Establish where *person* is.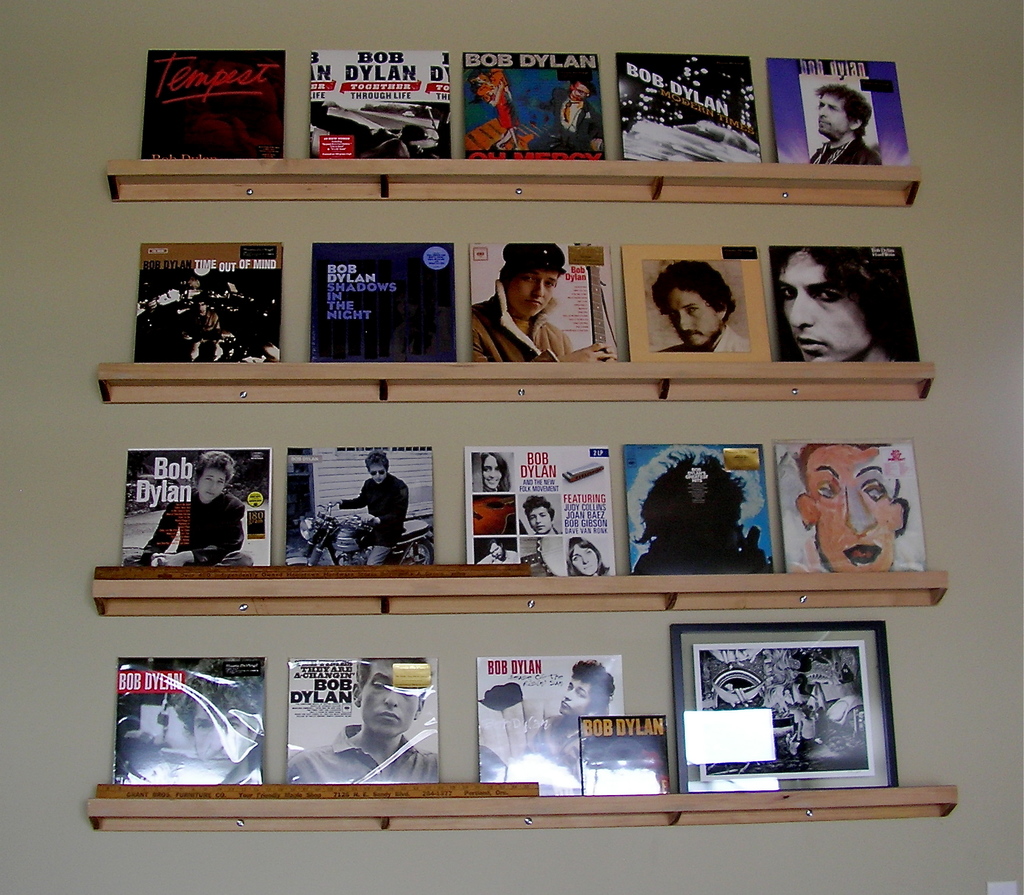
Established at select_region(472, 239, 618, 361).
